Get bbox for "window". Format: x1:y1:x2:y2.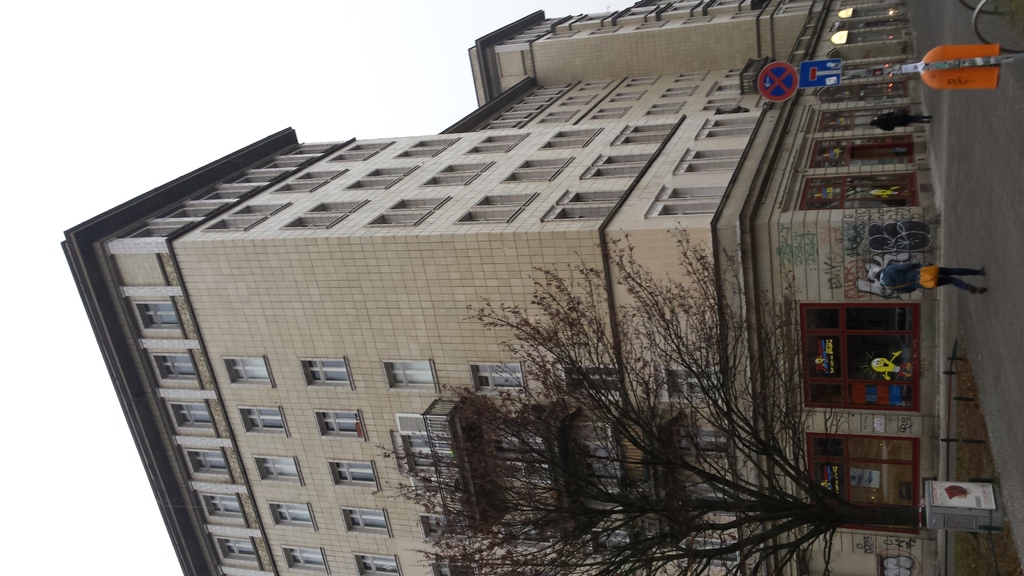
671:367:717:392.
